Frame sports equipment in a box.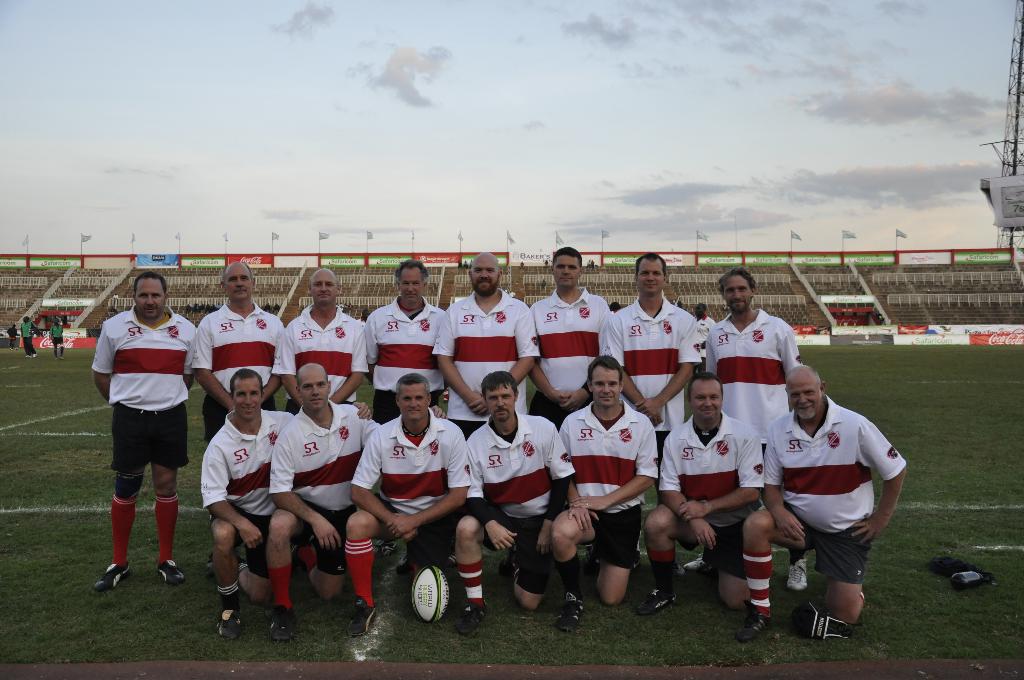
<box>211,603,244,644</box>.
